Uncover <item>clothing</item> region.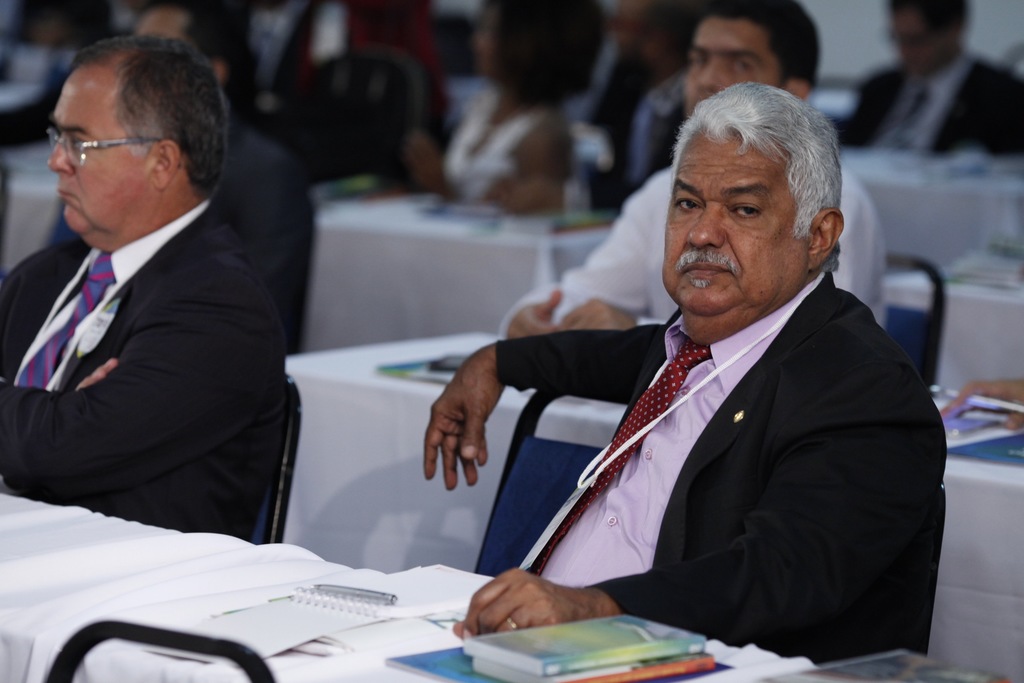
Uncovered: [240,6,454,126].
